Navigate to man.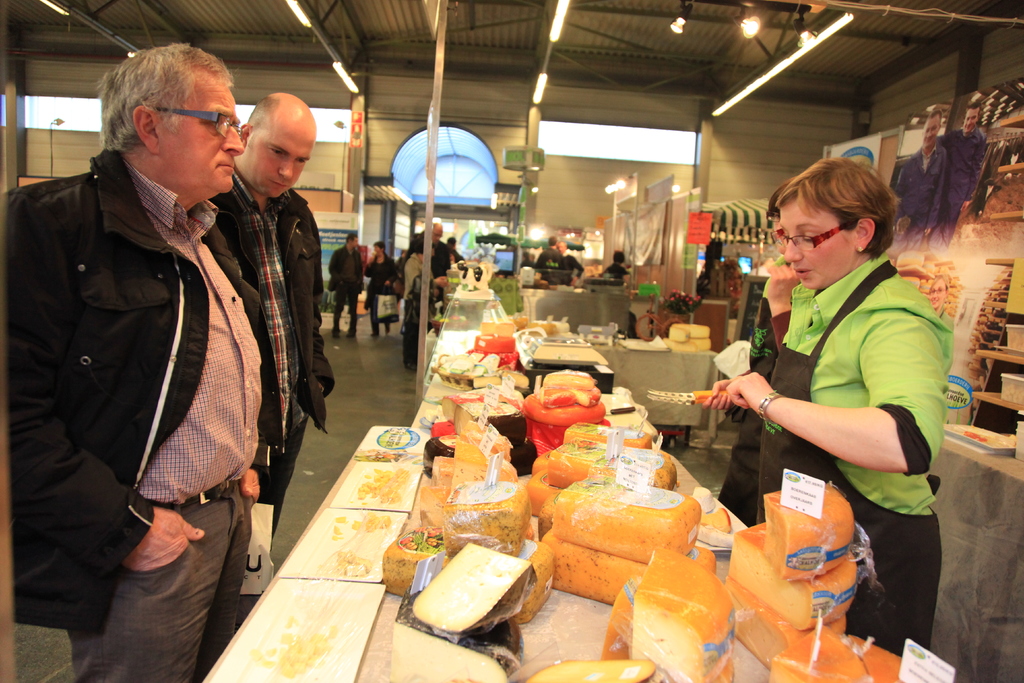
Navigation target: x1=406 y1=224 x2=451 y2=277.
